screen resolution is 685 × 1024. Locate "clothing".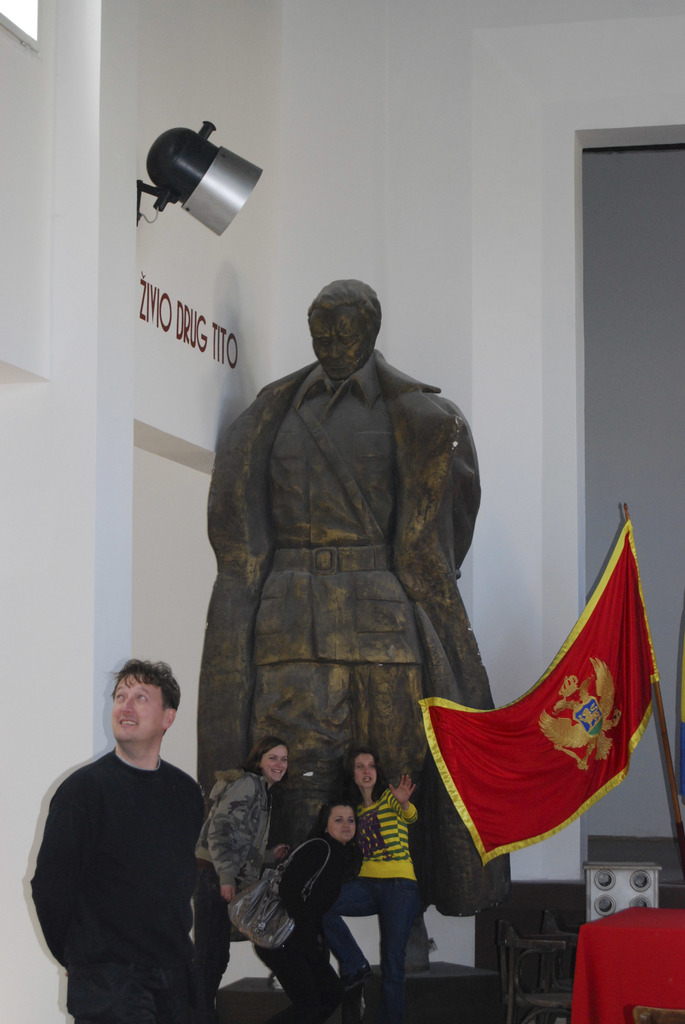
(x1=190, y1=764, x2=379, y2=1018).
